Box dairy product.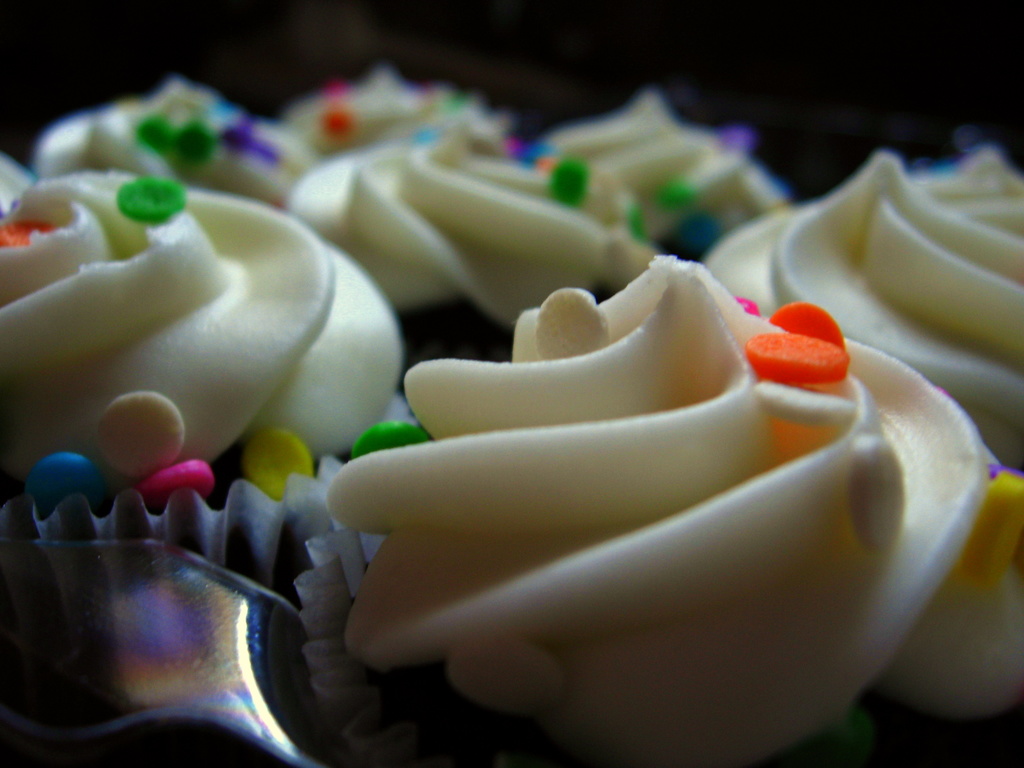
<bbox>322, 271, 996, 767</bbox>.
